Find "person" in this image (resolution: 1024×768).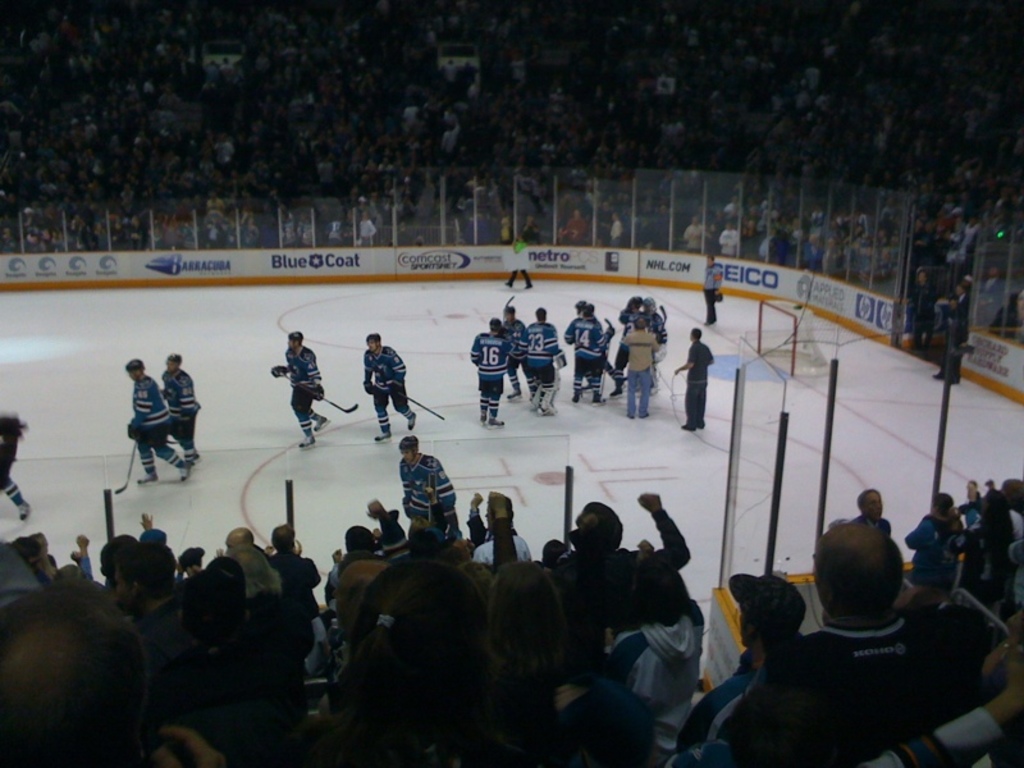
bbox(264, 330, 317, 462).
